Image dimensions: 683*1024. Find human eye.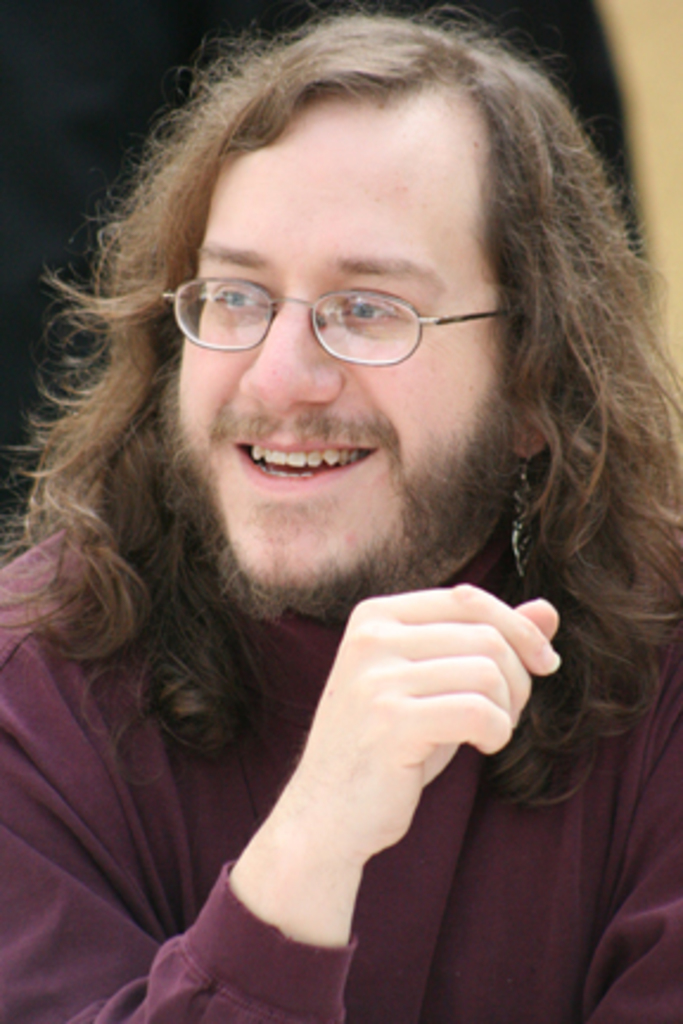
x1=320, y1=273, x2=425, y2=344.
